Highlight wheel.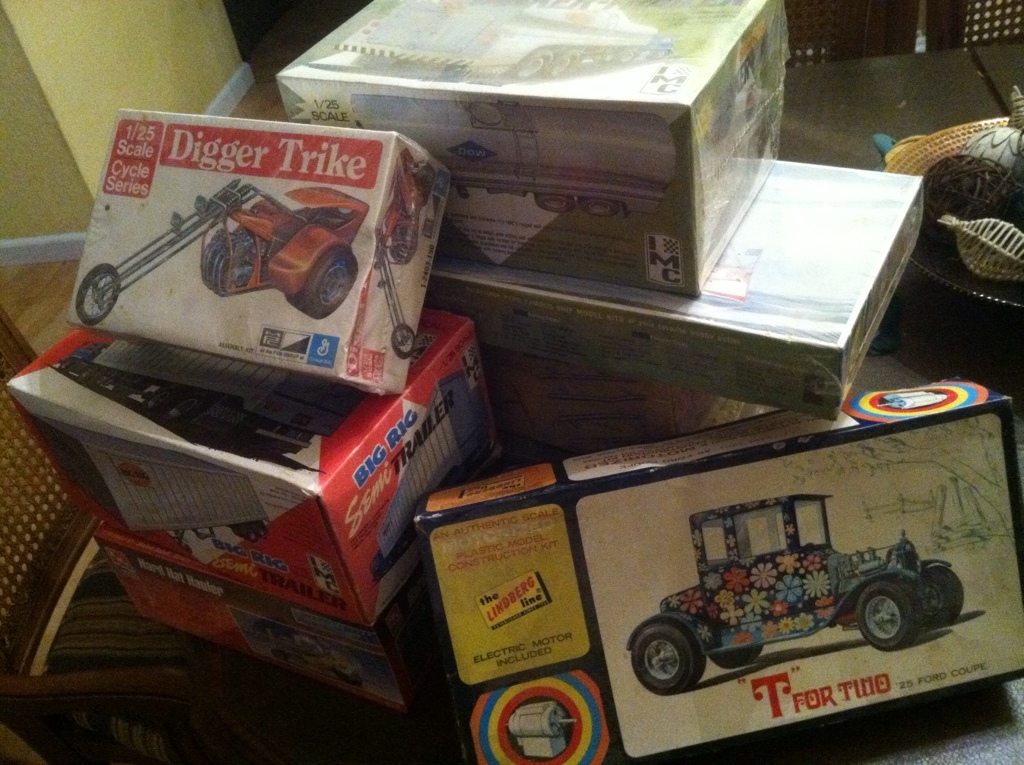
Highlighted region: box=[285, 241, 356, 316].
